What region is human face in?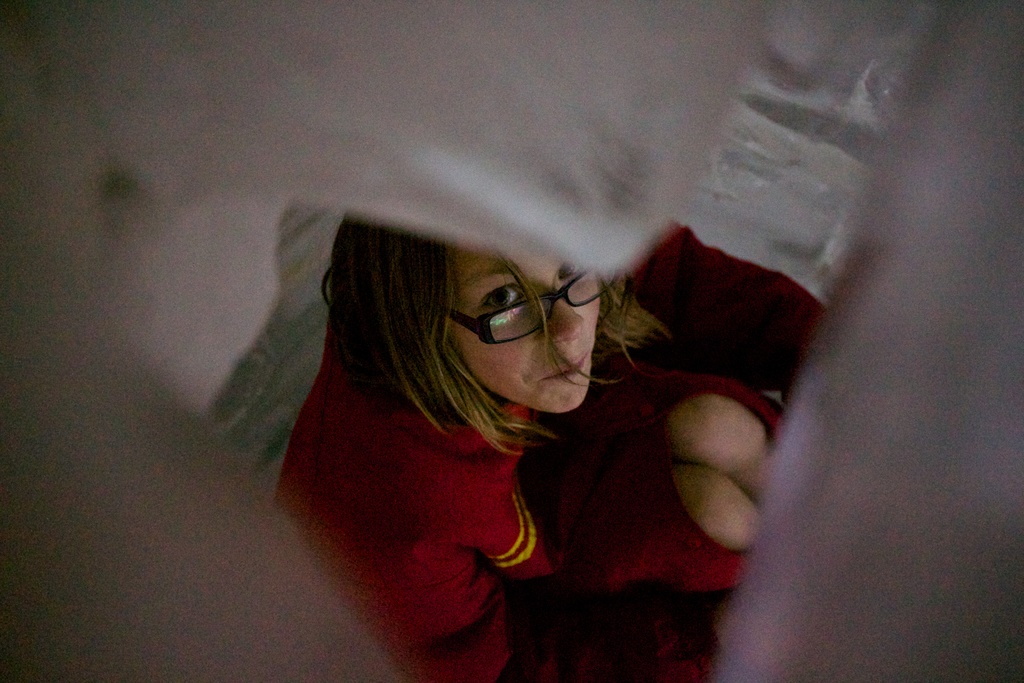
436:231:593:416.
